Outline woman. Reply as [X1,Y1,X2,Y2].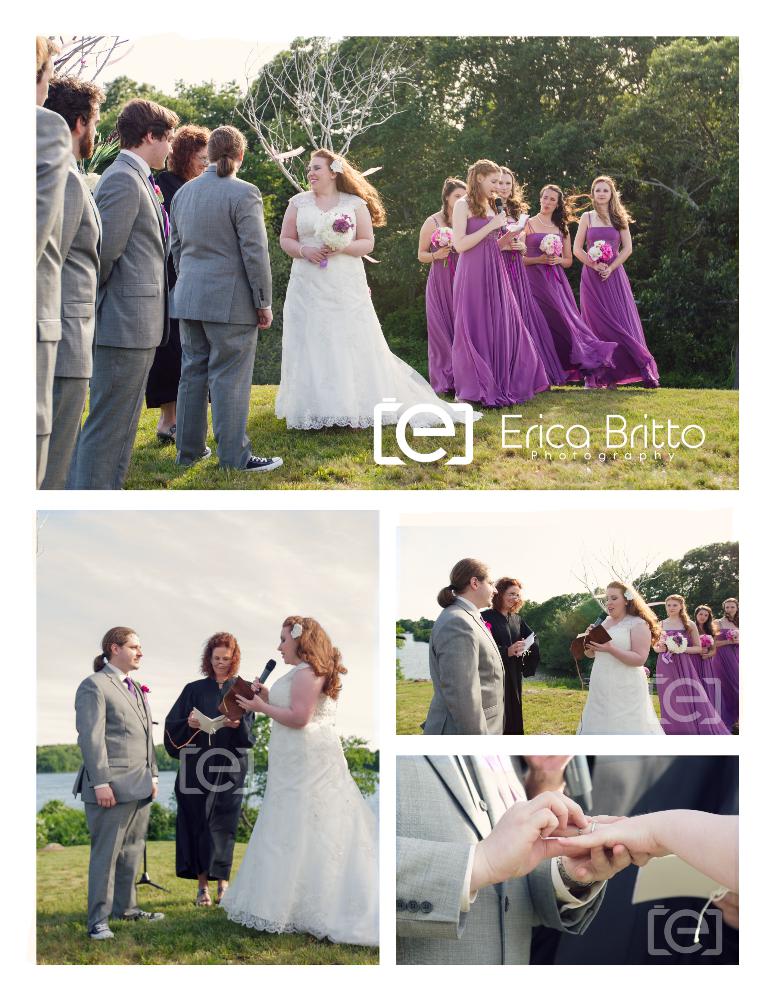
[141,124,211,439].
